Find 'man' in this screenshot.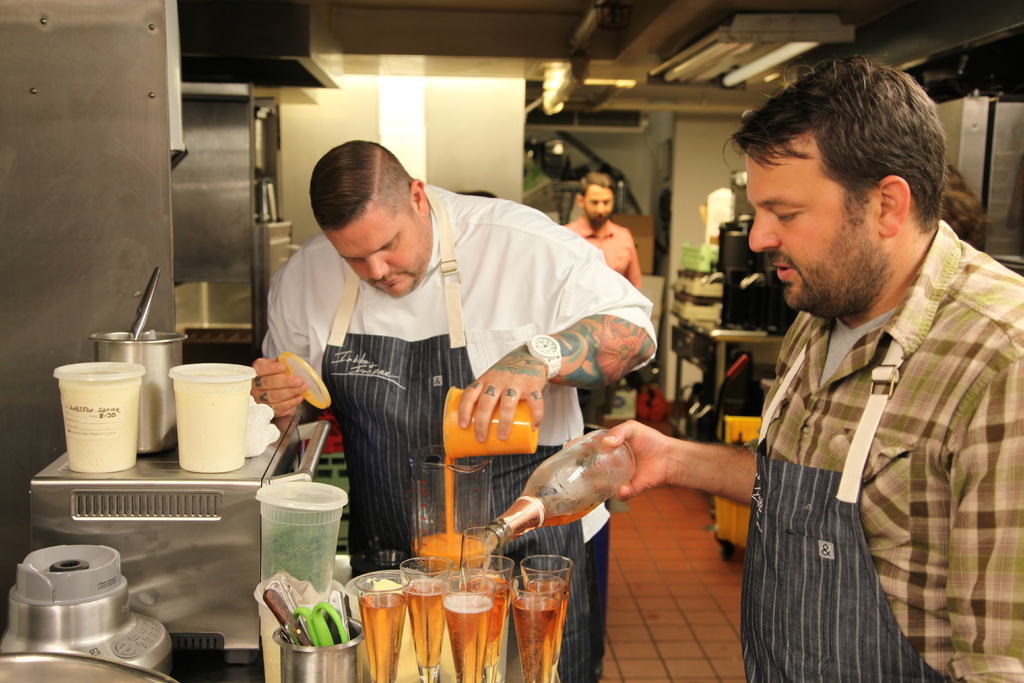
The bounding box for 'man' is bbox(692, 45, 1022, 679).
